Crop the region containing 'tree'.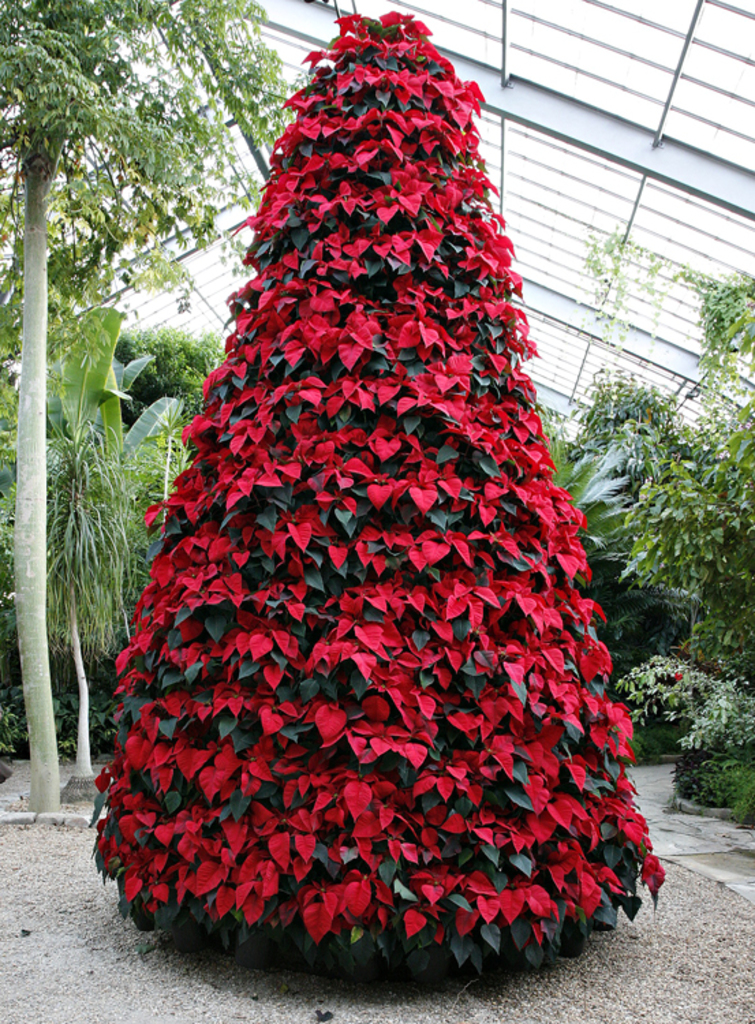
Crop region: x1=83, y1=5, x2=670, y2=990.
